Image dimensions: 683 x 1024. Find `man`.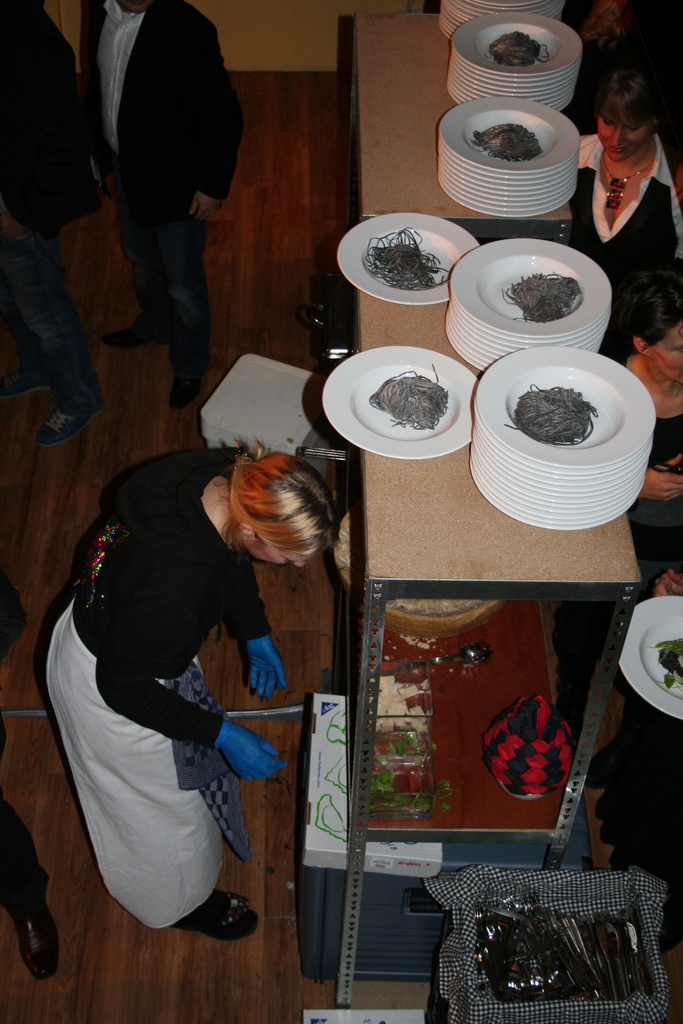
[x1=97, y1=0, x2=245, y2=359].
